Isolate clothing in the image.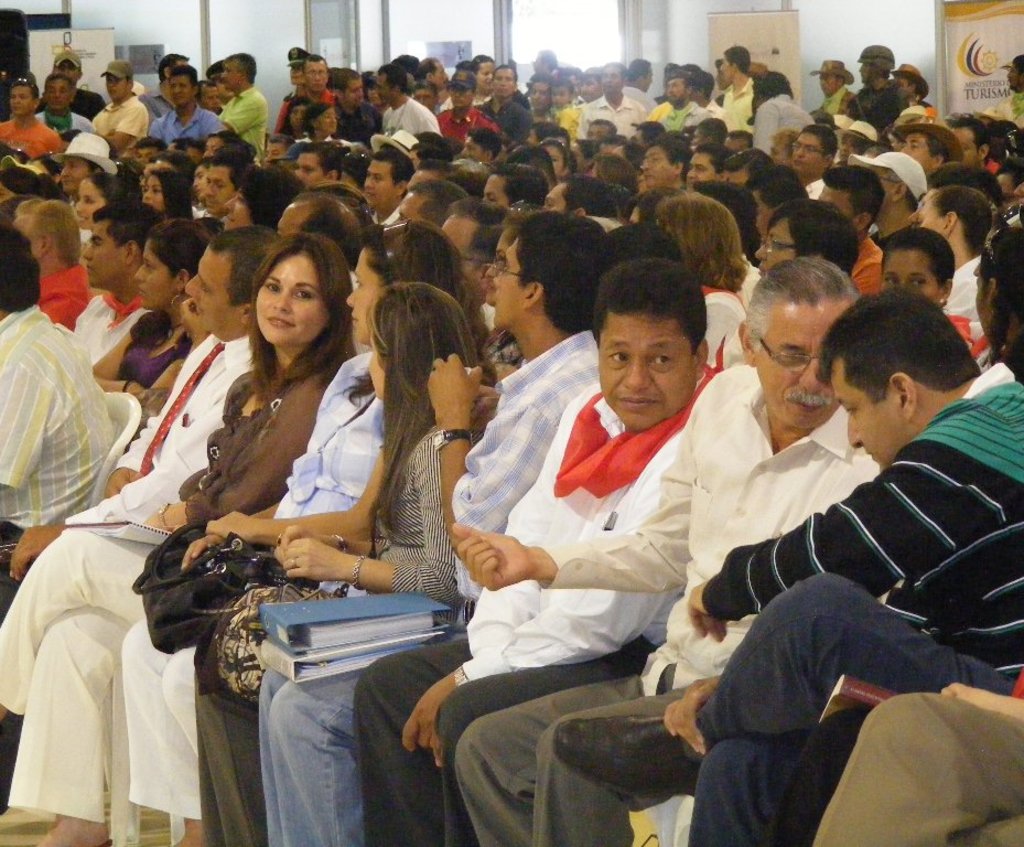
Isolated region: <region>265, 325, 599, 846</region>.
